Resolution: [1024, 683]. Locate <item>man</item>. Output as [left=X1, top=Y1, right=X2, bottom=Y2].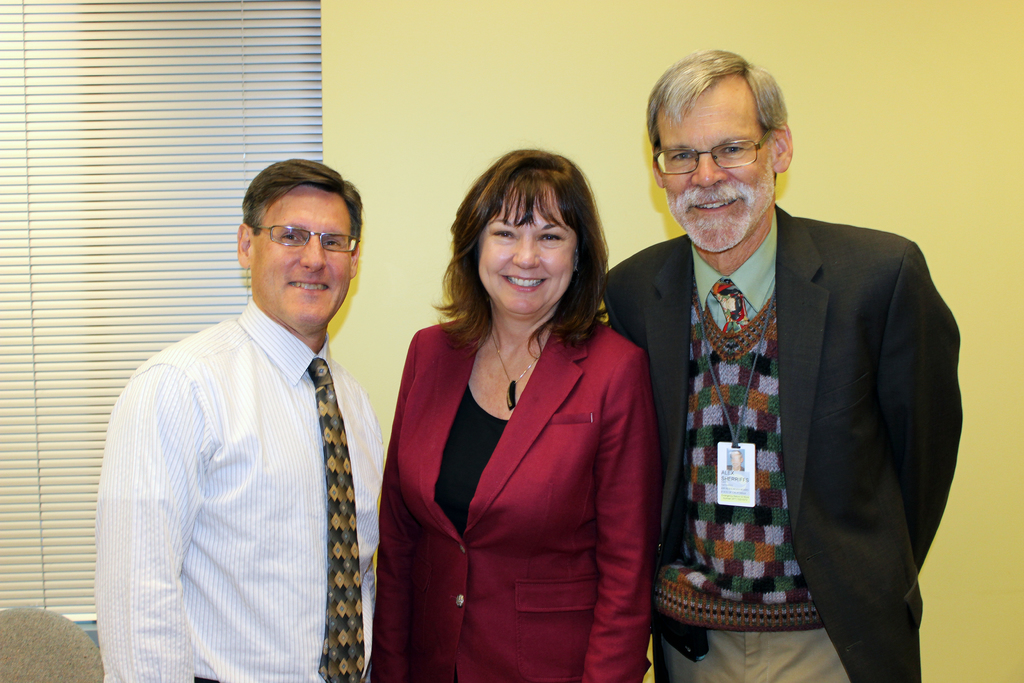
[left=85, top=160, right=378, bottom=682].
